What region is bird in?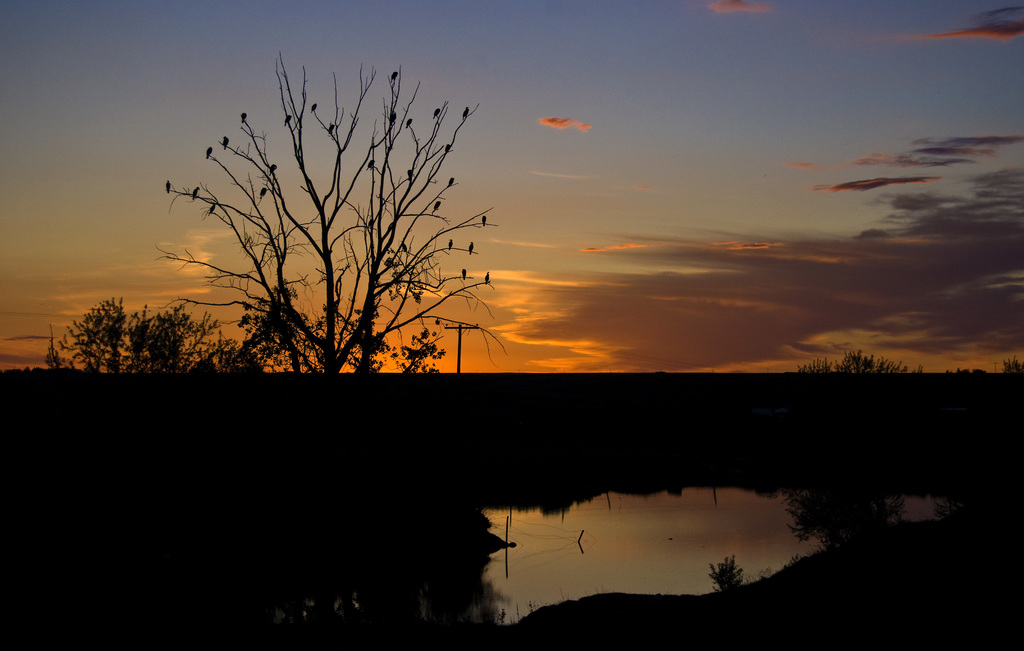
left=401, top=237, right=408, bottom=253.
